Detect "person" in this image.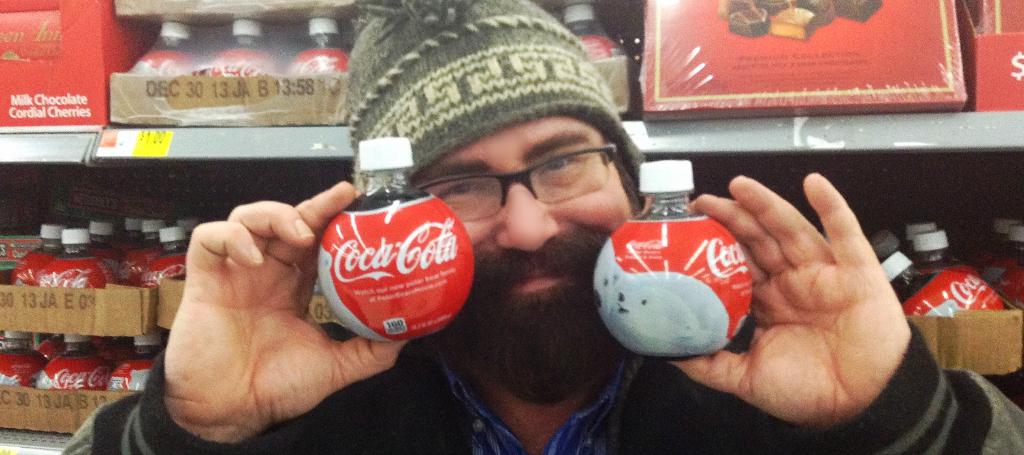
Detection: box=[65, 0, 1021, 454].
